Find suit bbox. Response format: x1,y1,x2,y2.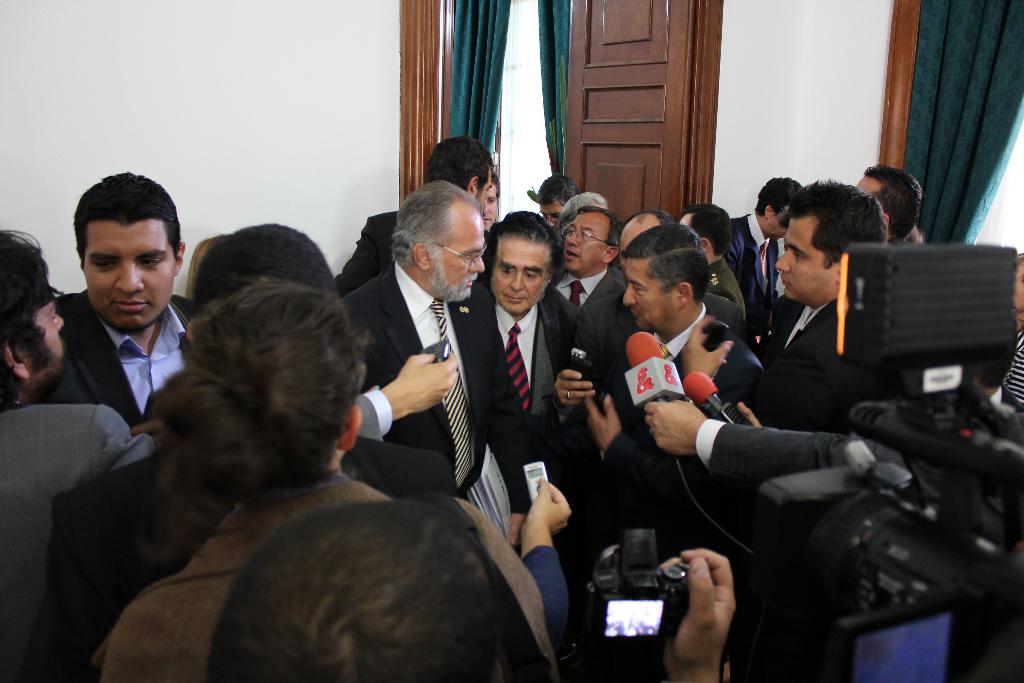
36,290,196,426.
